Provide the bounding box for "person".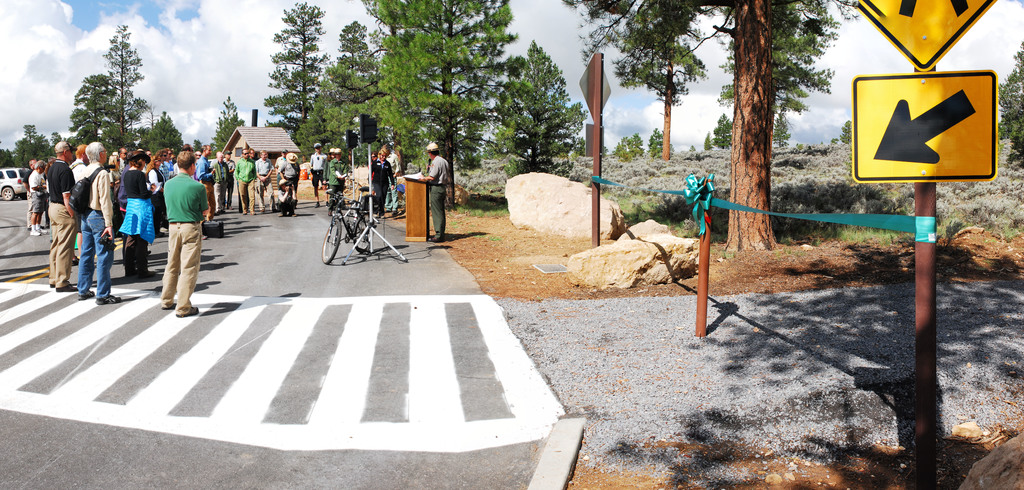
380,147,404,218.
